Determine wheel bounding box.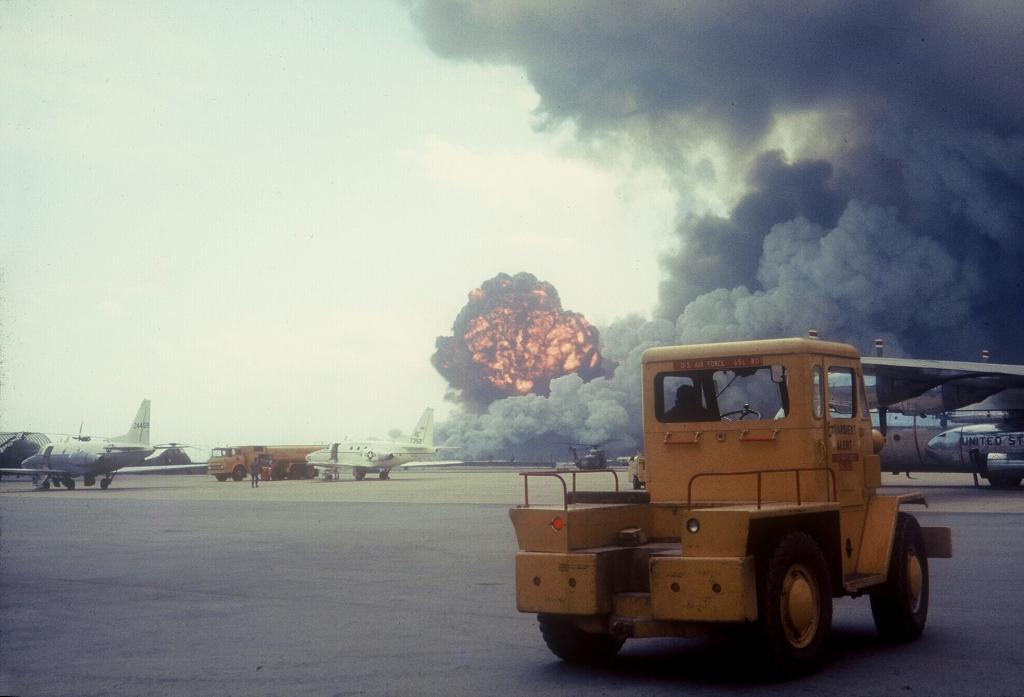
Determined: select_region(535, 614, 630, 666).
